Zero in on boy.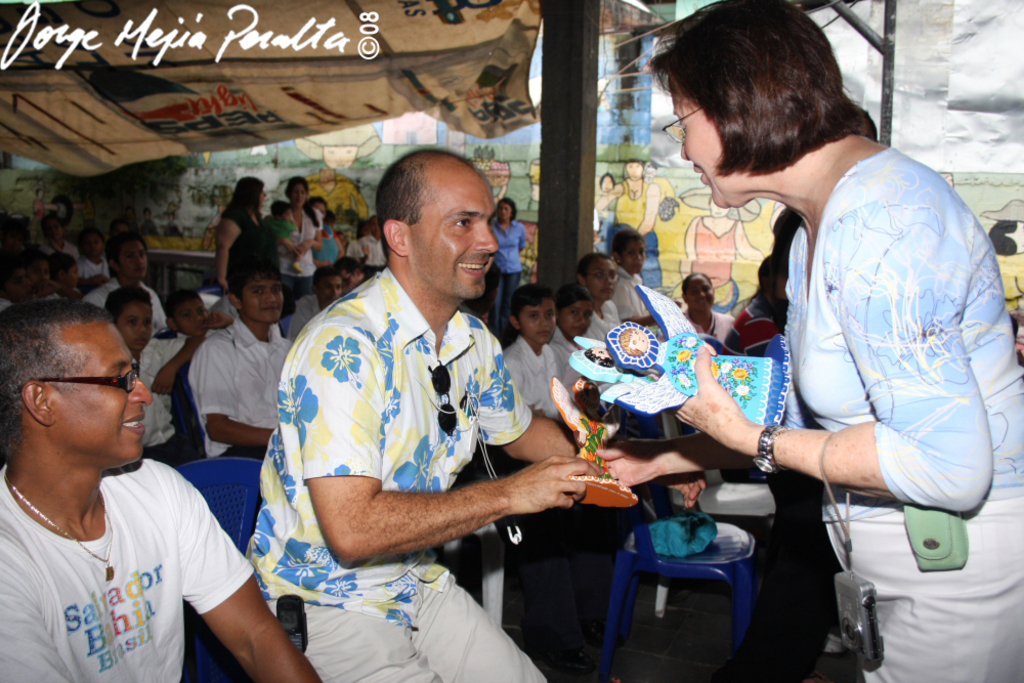
Zeroed in: detection(163, 289, 238, 336).
